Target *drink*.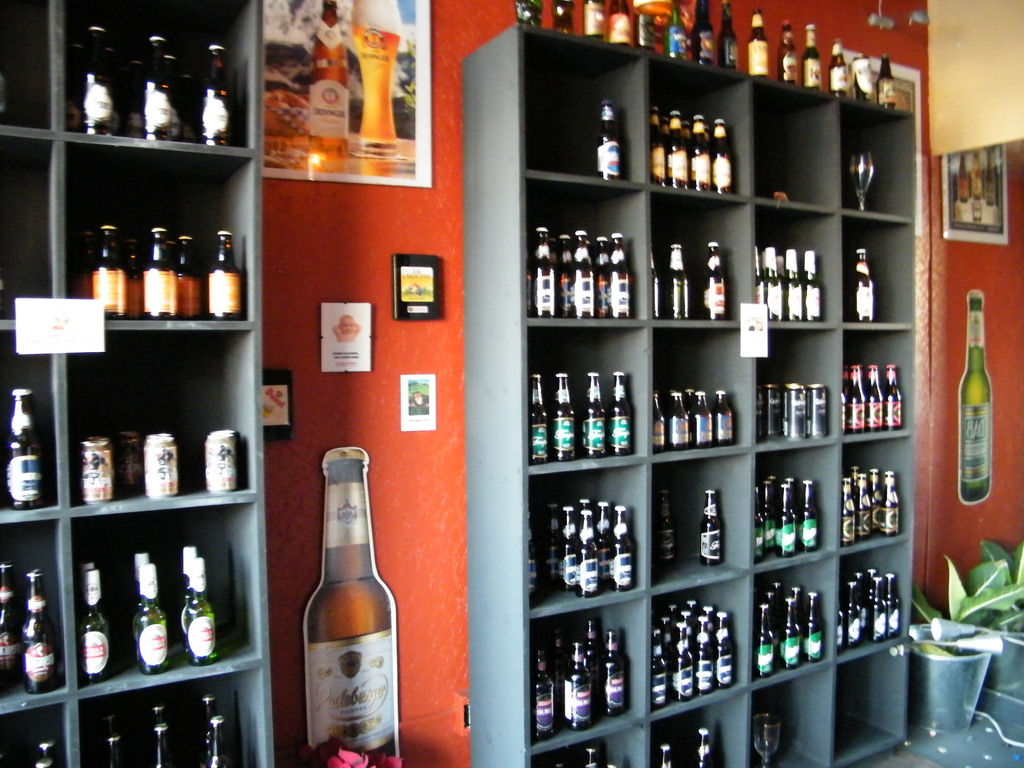
Target region: bbox(582, 372, 607, 450).
